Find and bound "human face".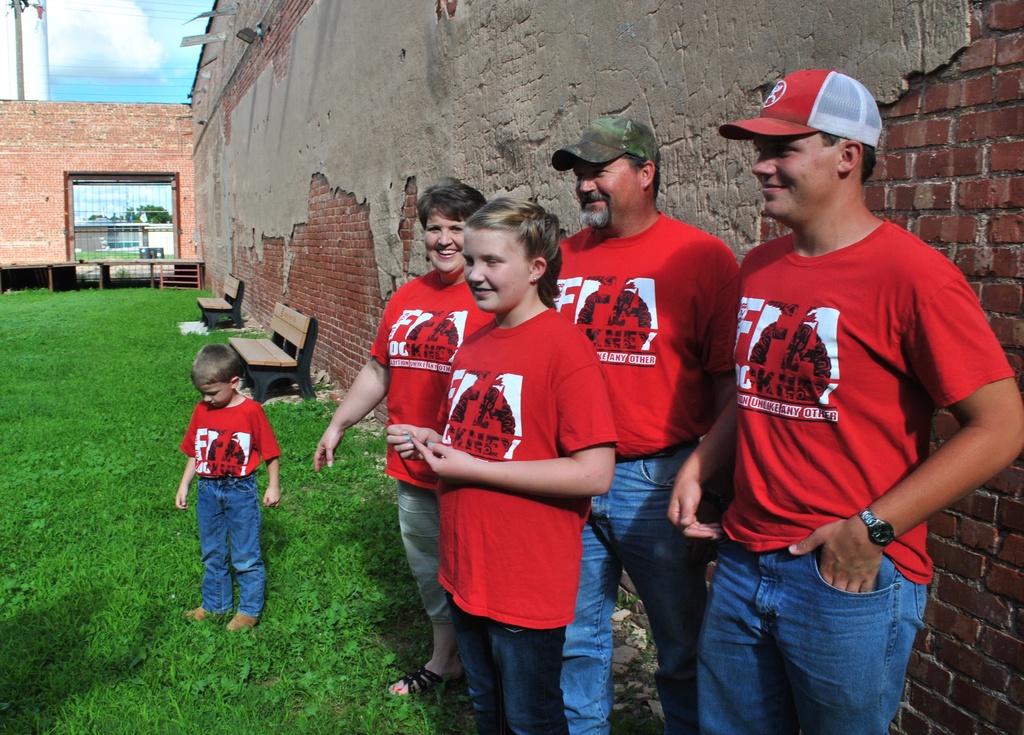
Bound: box(754, 133, 845, 212).
